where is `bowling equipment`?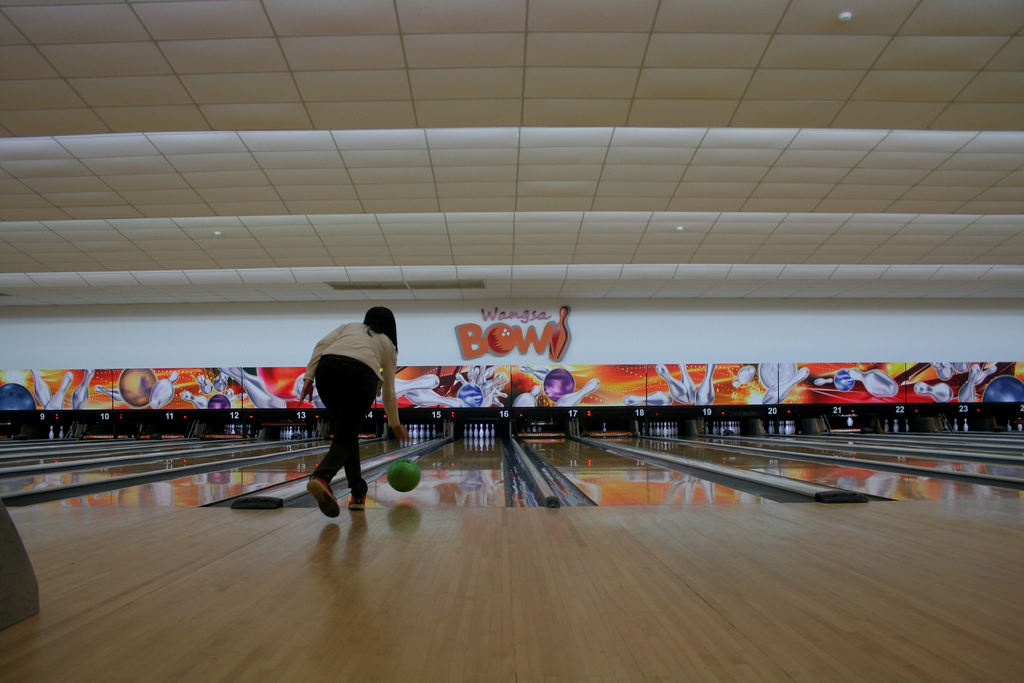
select_region(760, 362, 798, 383).
